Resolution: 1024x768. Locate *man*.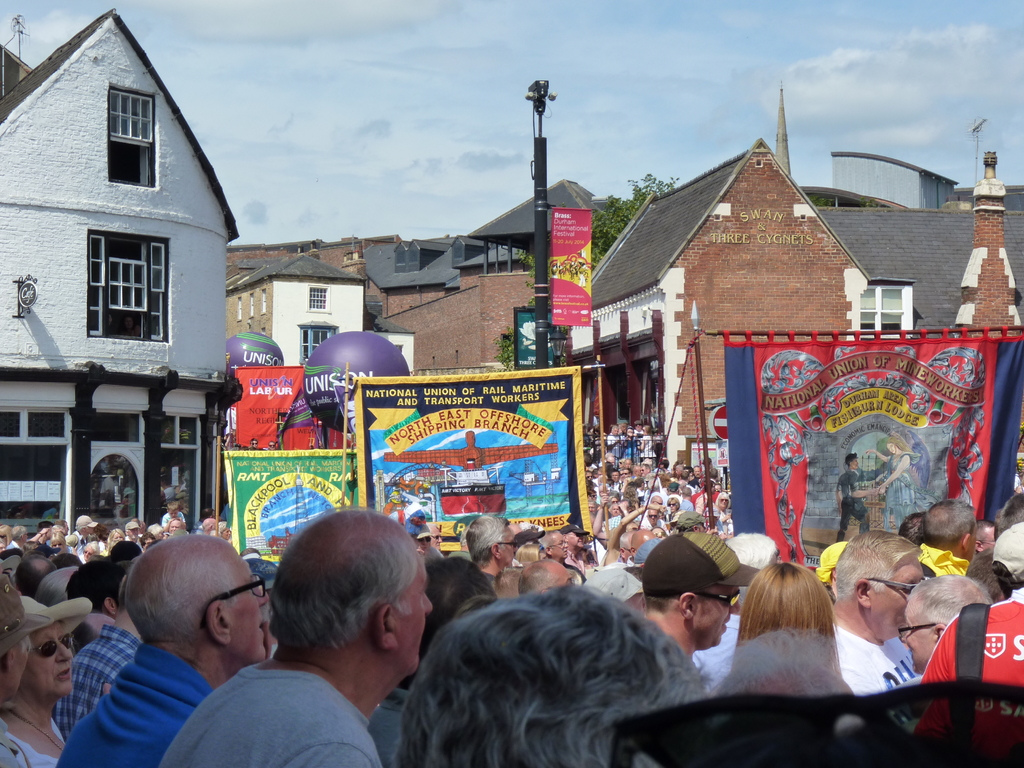
<region>56, 529, 268, 767</region>.
